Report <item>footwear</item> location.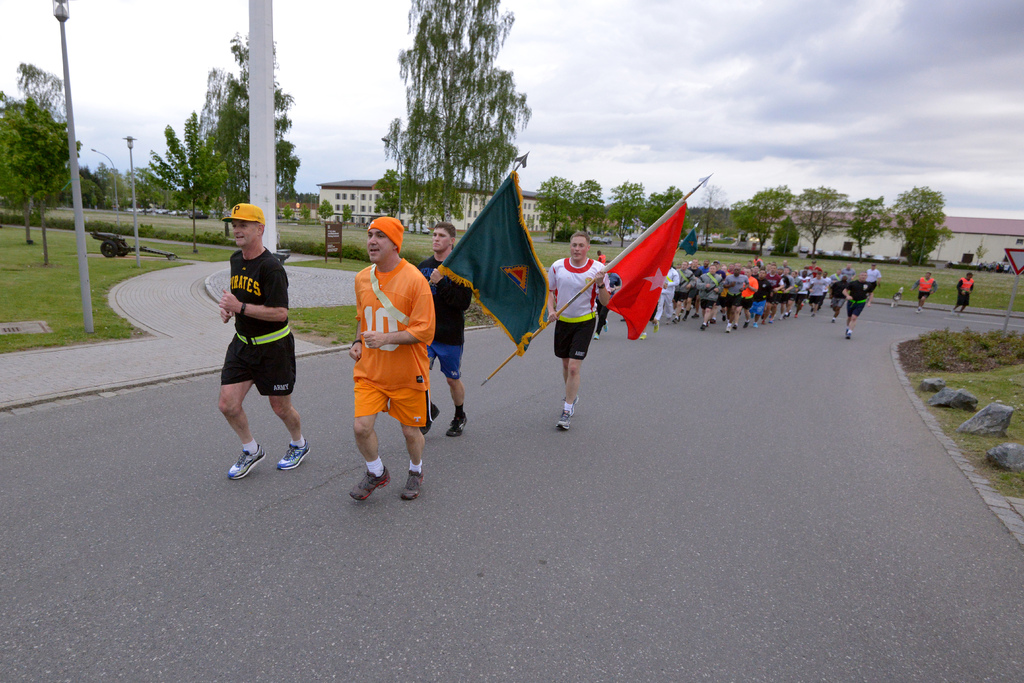
Report: bbox=(700, 323, 708, 330).
